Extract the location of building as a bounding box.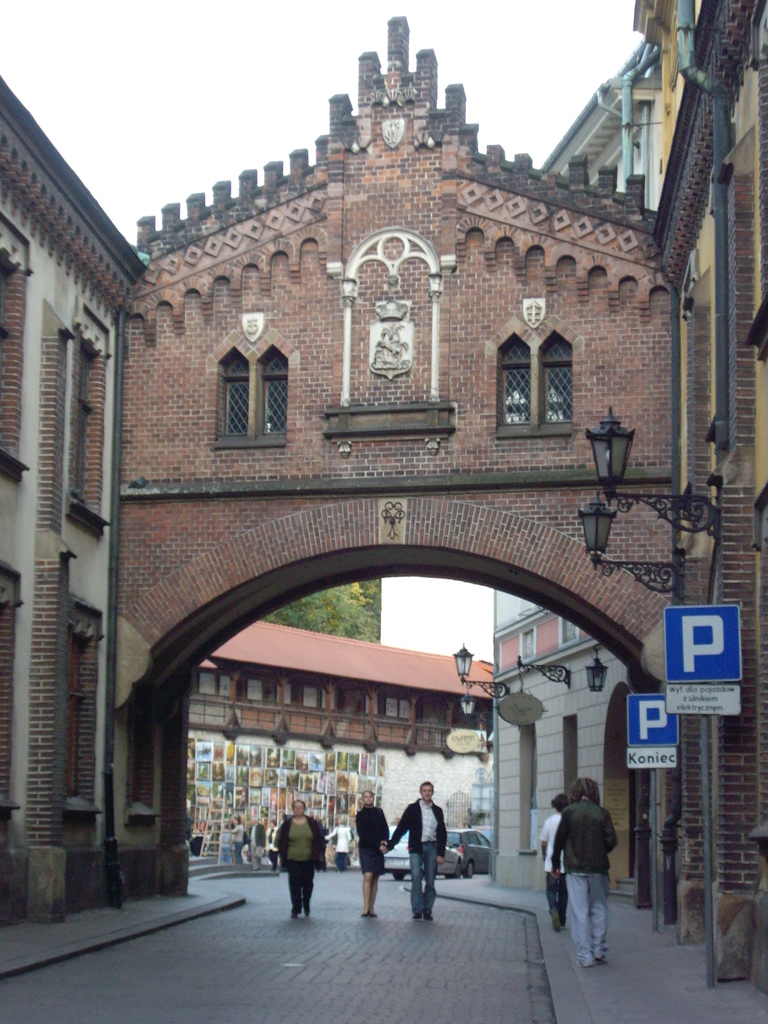
[535, 0, 767, 982].
